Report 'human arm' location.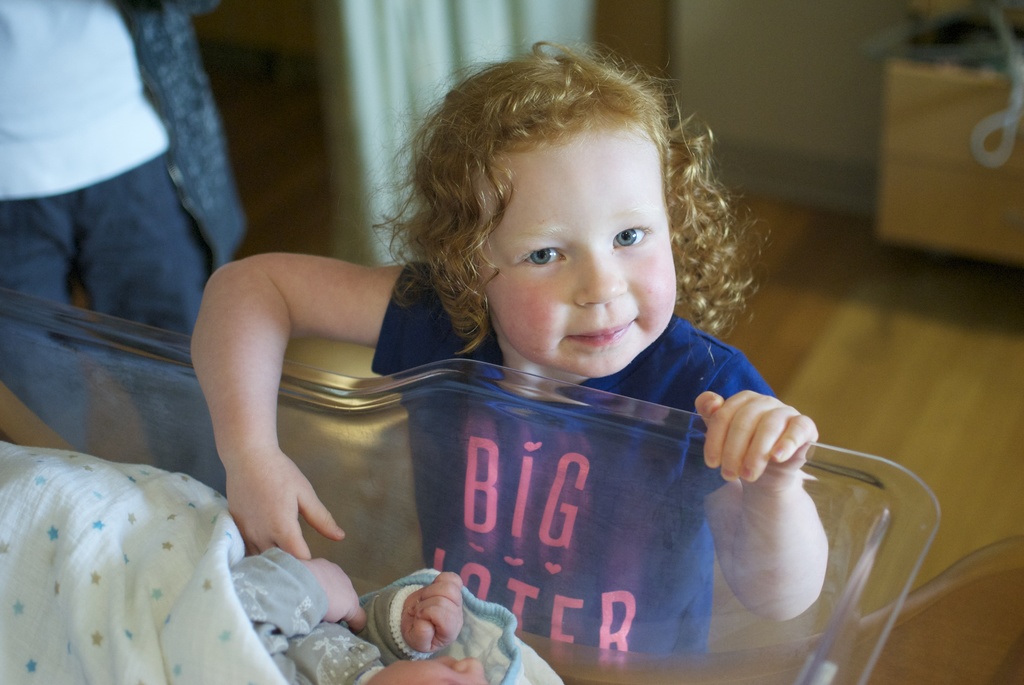
Report: crop(403, 567, 465, 656).
